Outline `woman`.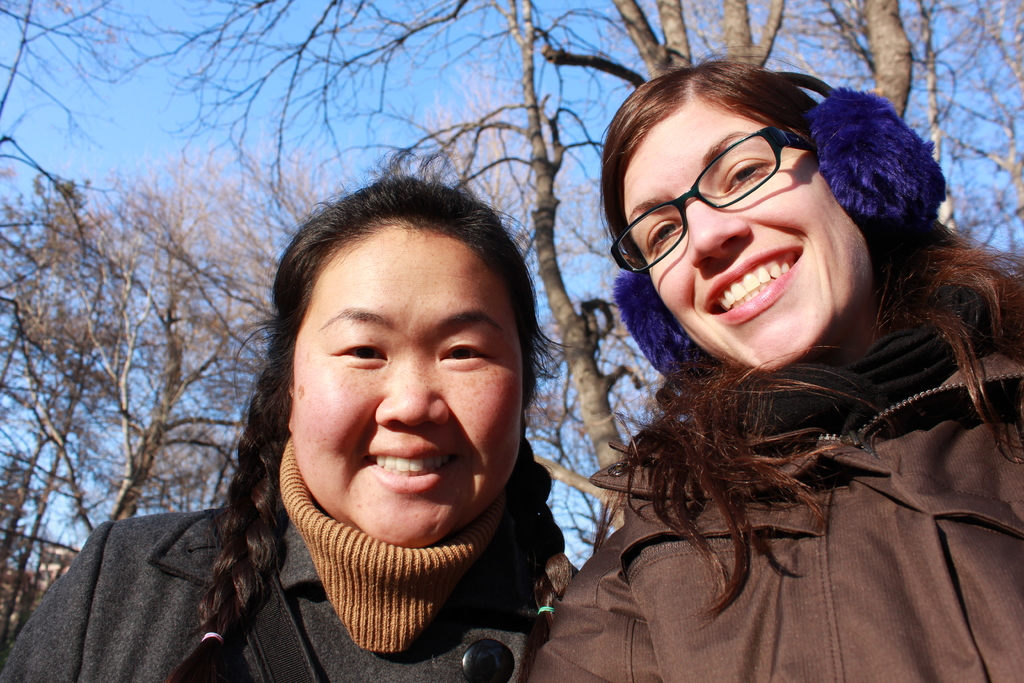
Outline: [538,56,1023,682].
